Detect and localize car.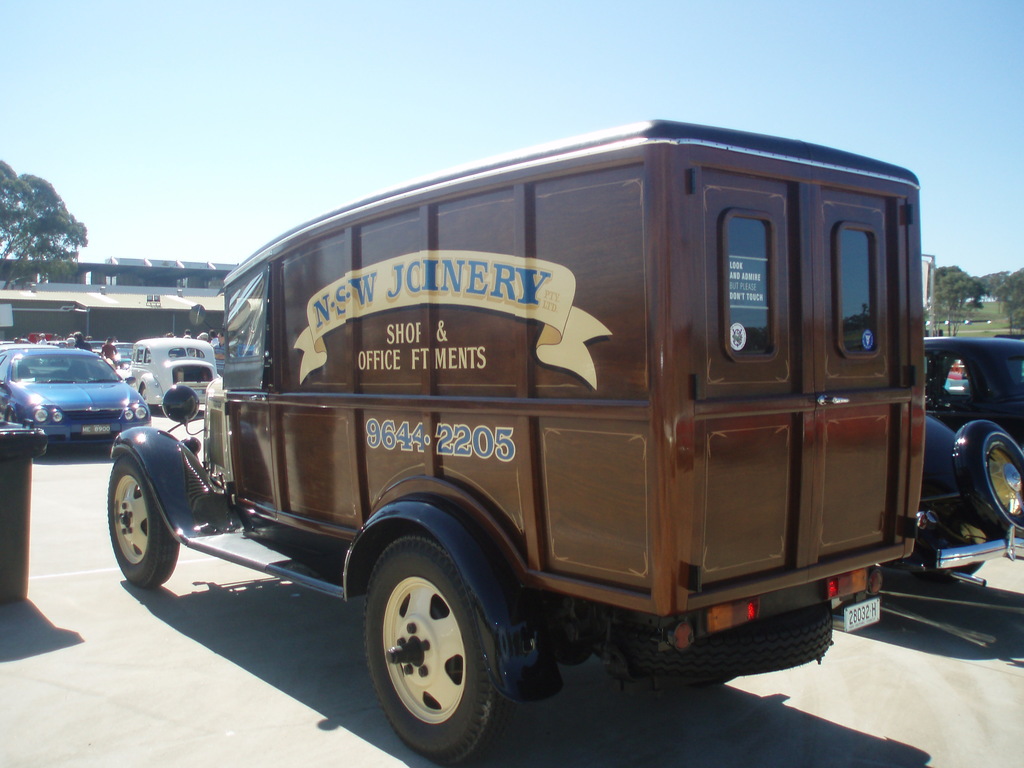
Localized at detection(886, 404, 1023, 579).
